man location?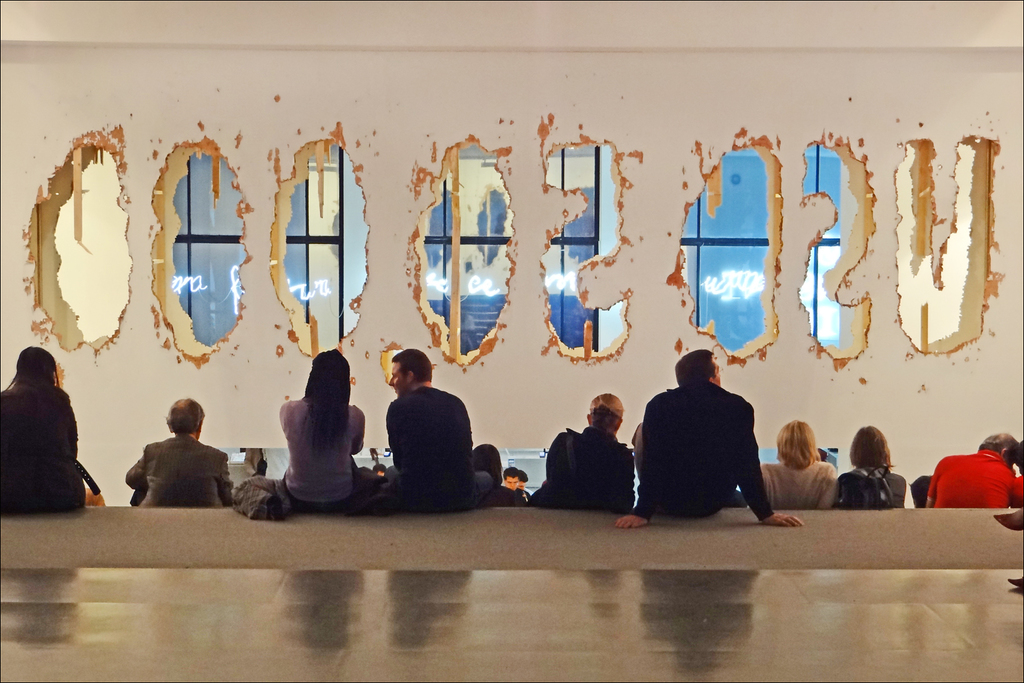
rect(373, 460, 386, 477)
